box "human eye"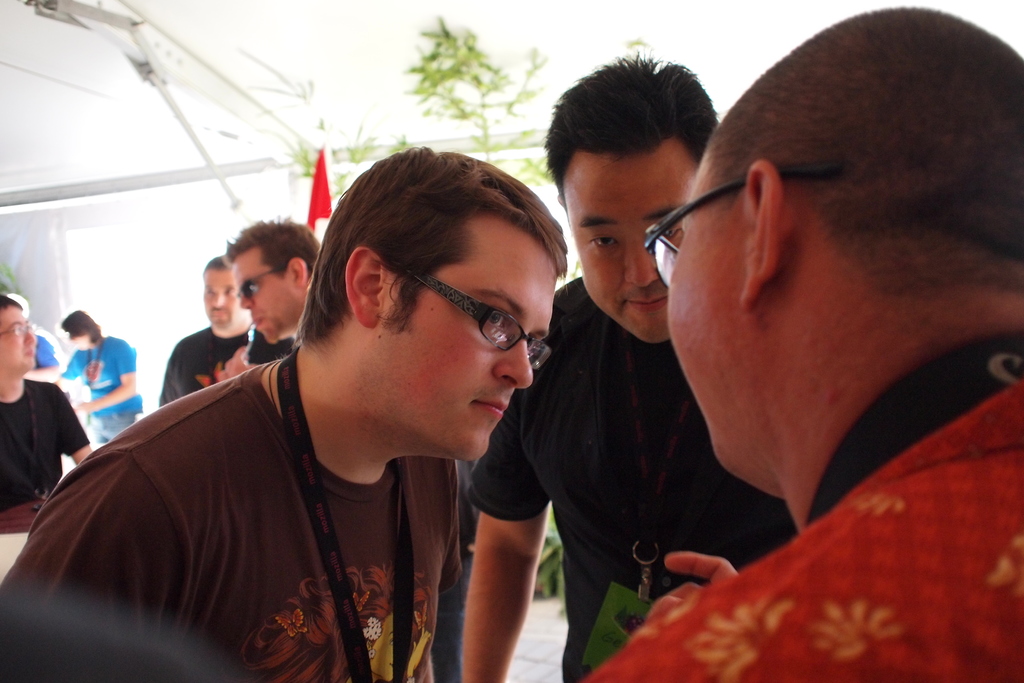
[225, 288, 235, 297]
